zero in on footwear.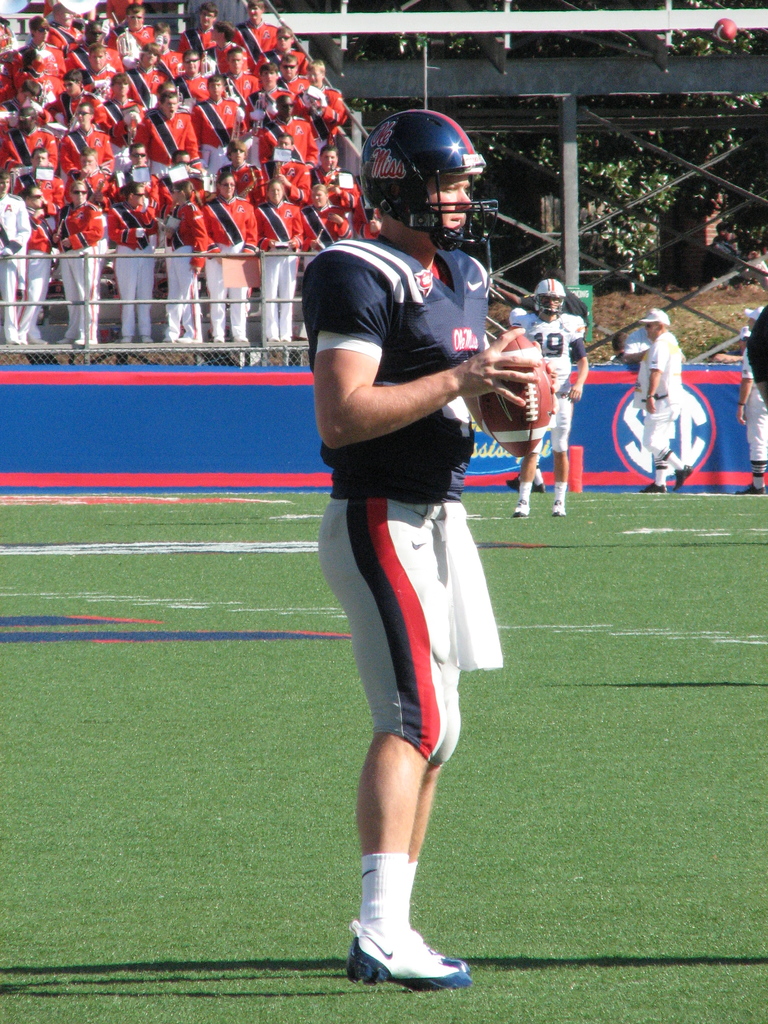
Zeroed in: (637, 481, 668, 496).
